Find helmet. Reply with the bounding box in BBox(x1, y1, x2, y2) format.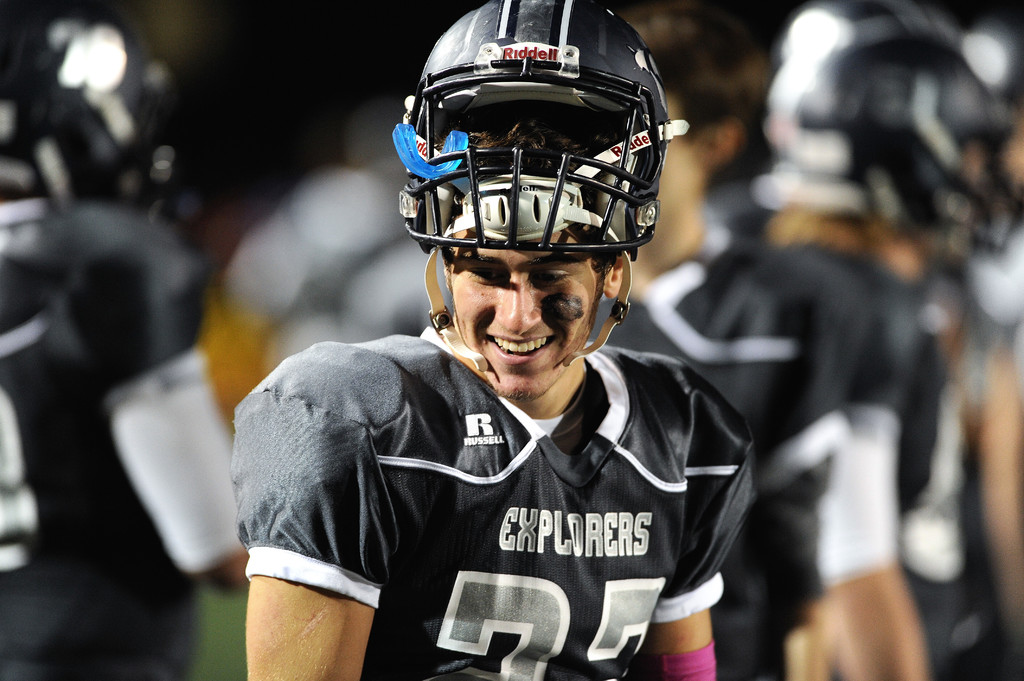
BBox(744, 22, 1015, 284).
